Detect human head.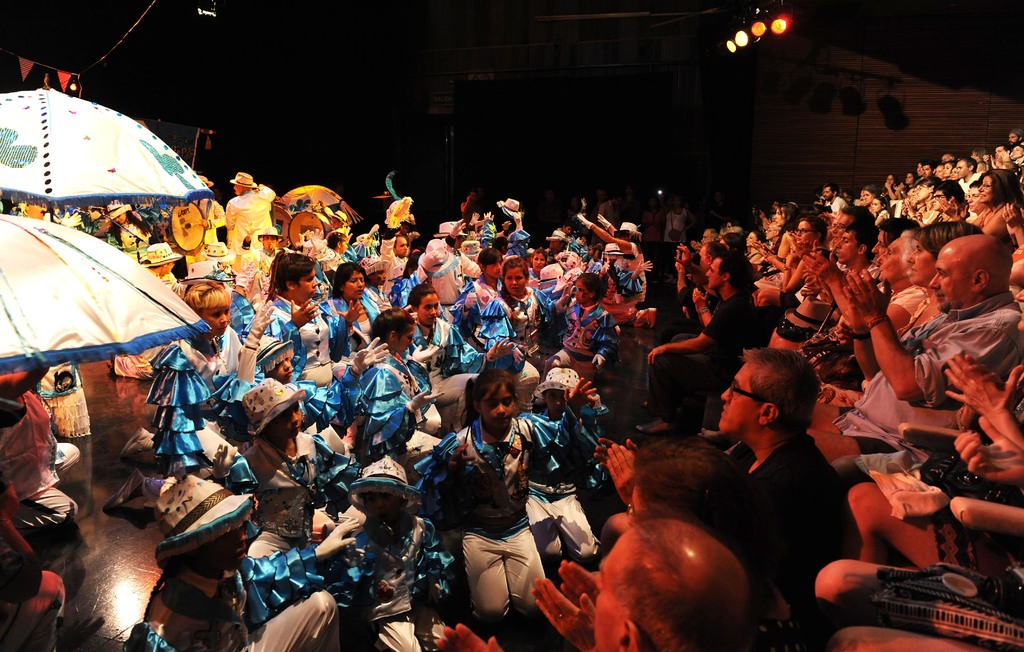
Detected at bbox(368, 307, 415, 355).
